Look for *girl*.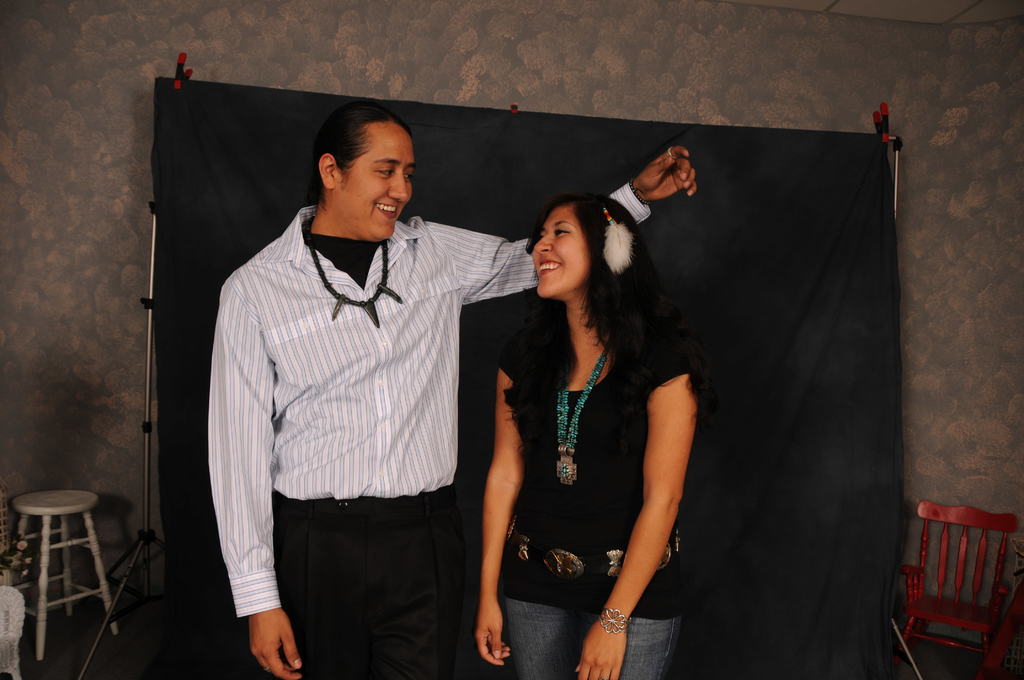
Found: (x1=473, y1=194, x2=701, y2=679).
